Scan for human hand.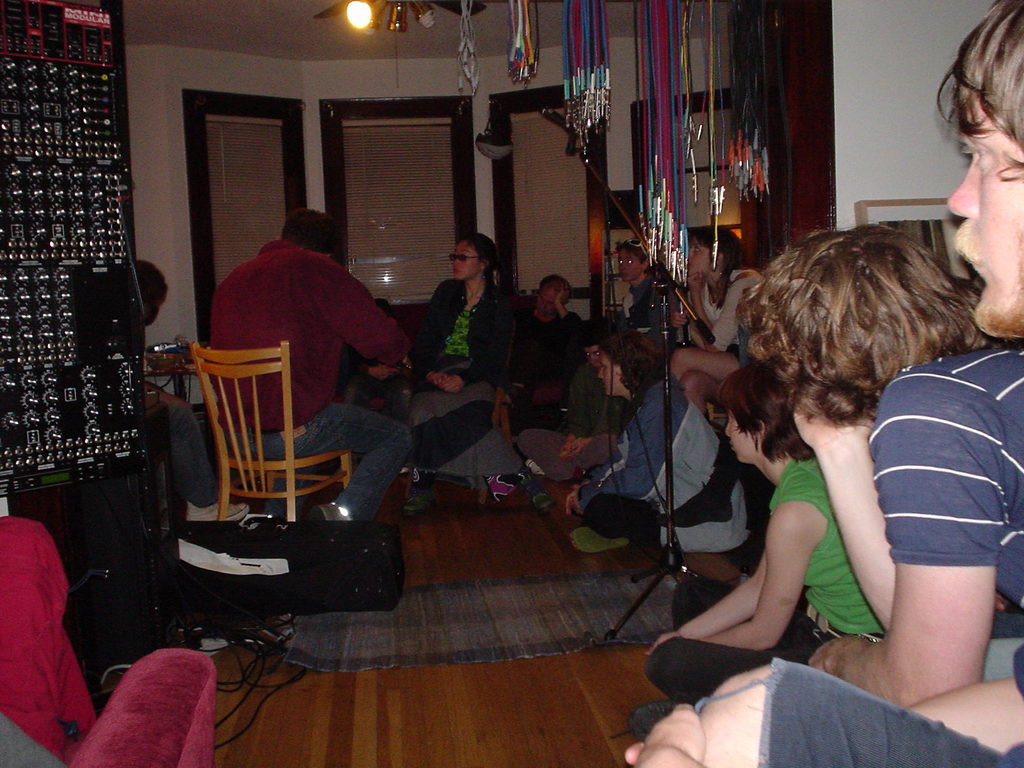
Scan result: [left=571, top=482, right=584, bottom=519].
